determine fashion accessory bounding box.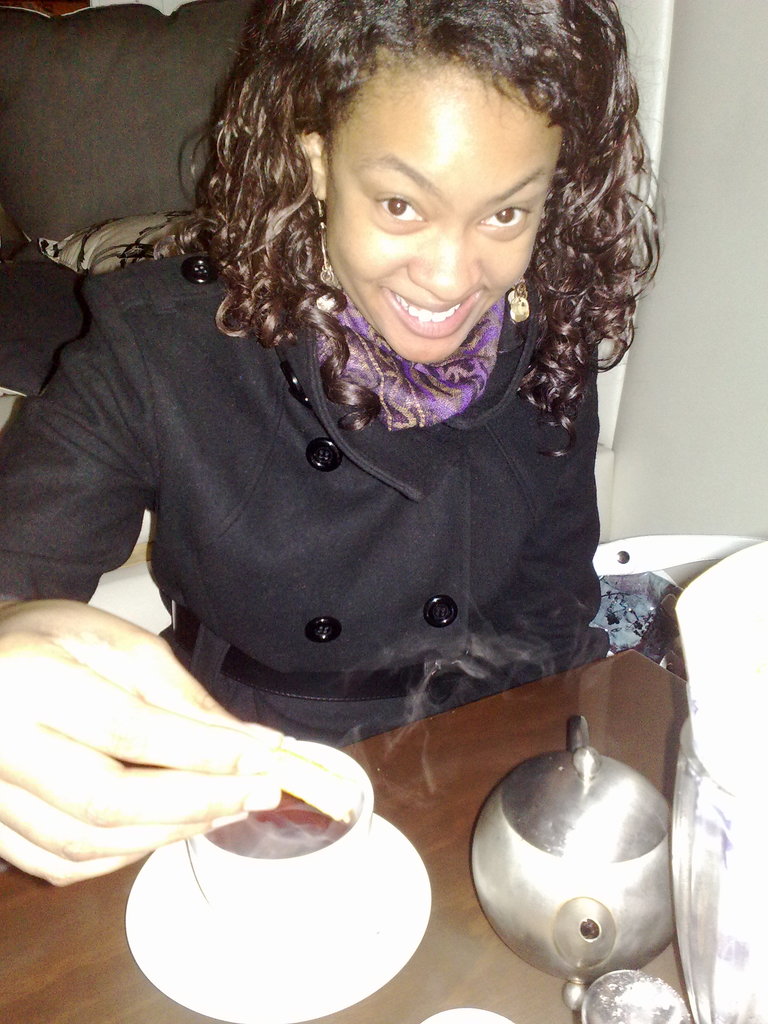
Determined: [left=319, top=204, right=329, bottom=234].
